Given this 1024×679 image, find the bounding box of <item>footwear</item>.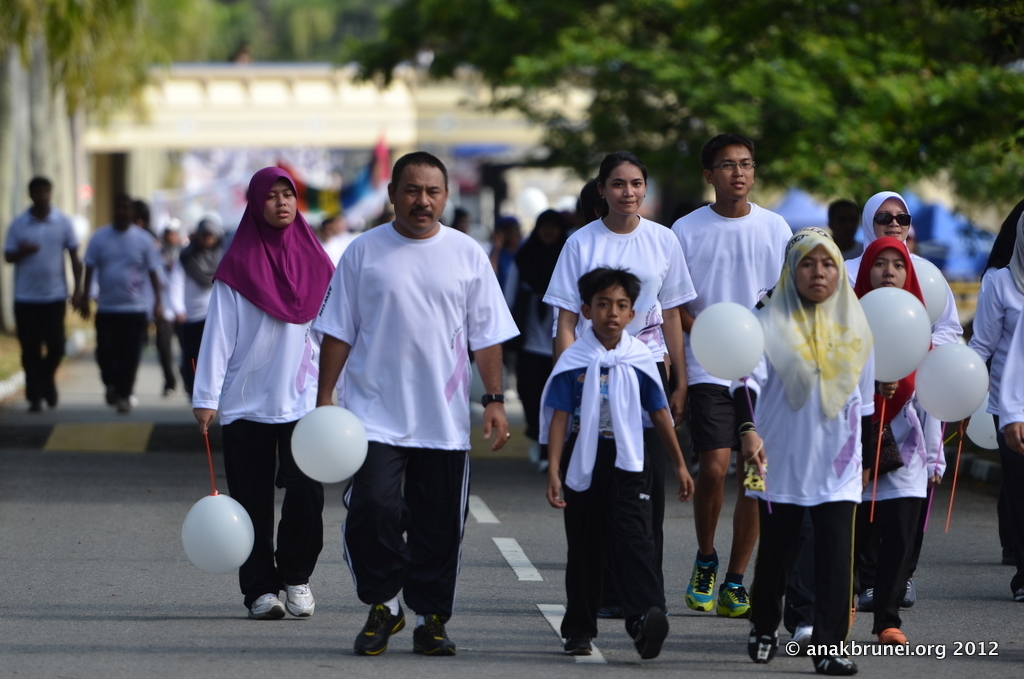
detection(721, 575, 749, 617).
